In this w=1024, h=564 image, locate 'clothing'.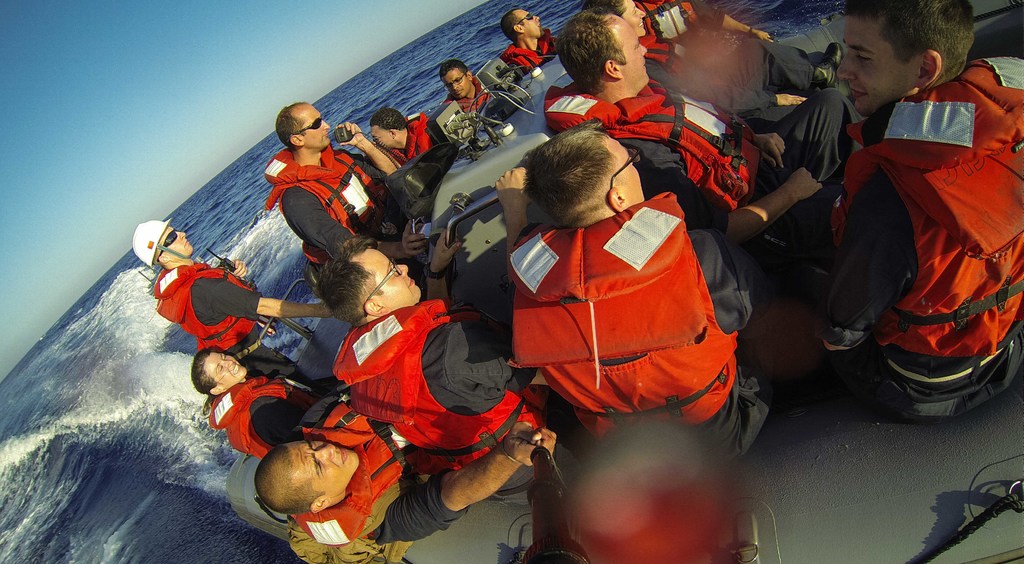
Bounding box: rect(284, 137, 390, 266).
